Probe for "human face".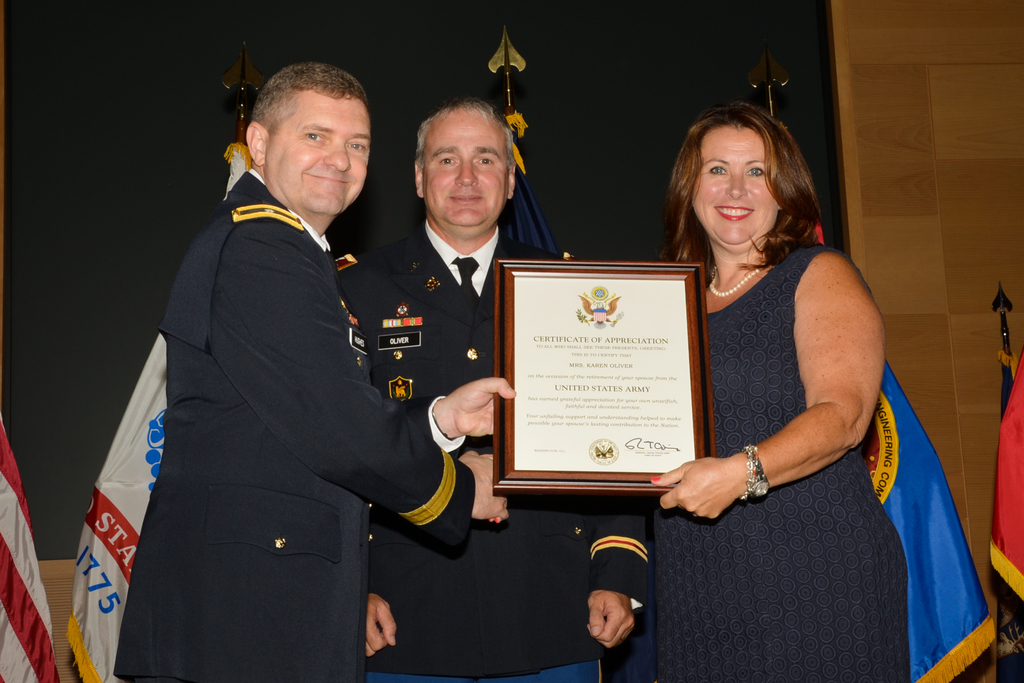
Probe result: pyautogui.locateOnScreen(419, 111, 505, 224).
